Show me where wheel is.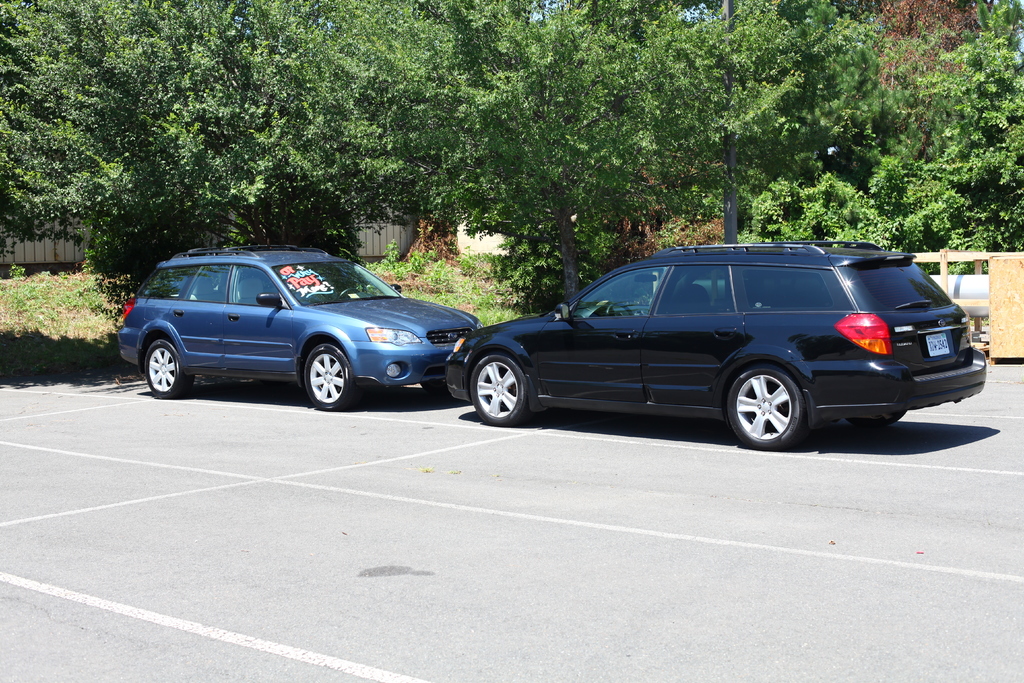
wheel is at [605,302,632,317].
